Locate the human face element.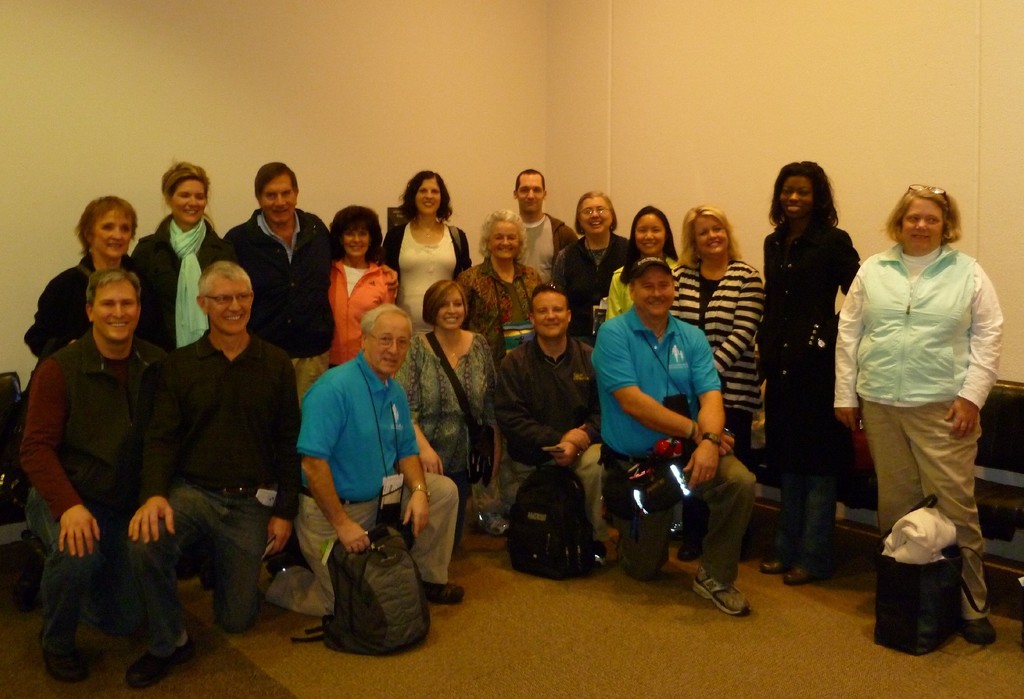
Element bbox: BBox(92, 283, 138, 339).
